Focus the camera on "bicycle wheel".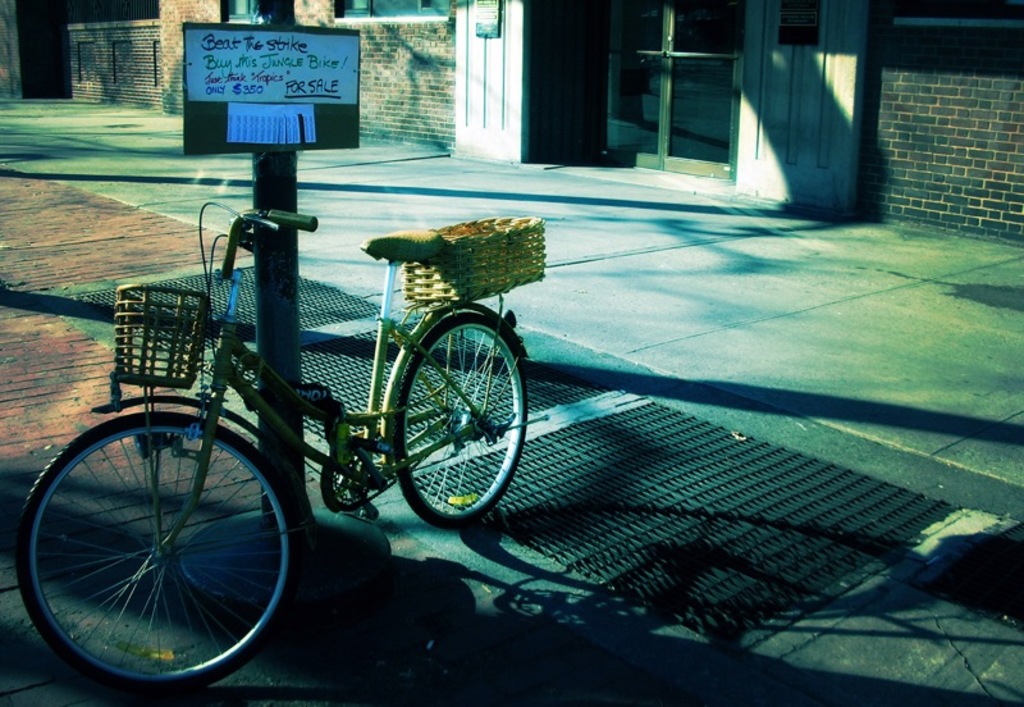
Focus region: x1=19 y1=406 x2=300 y2=694.
